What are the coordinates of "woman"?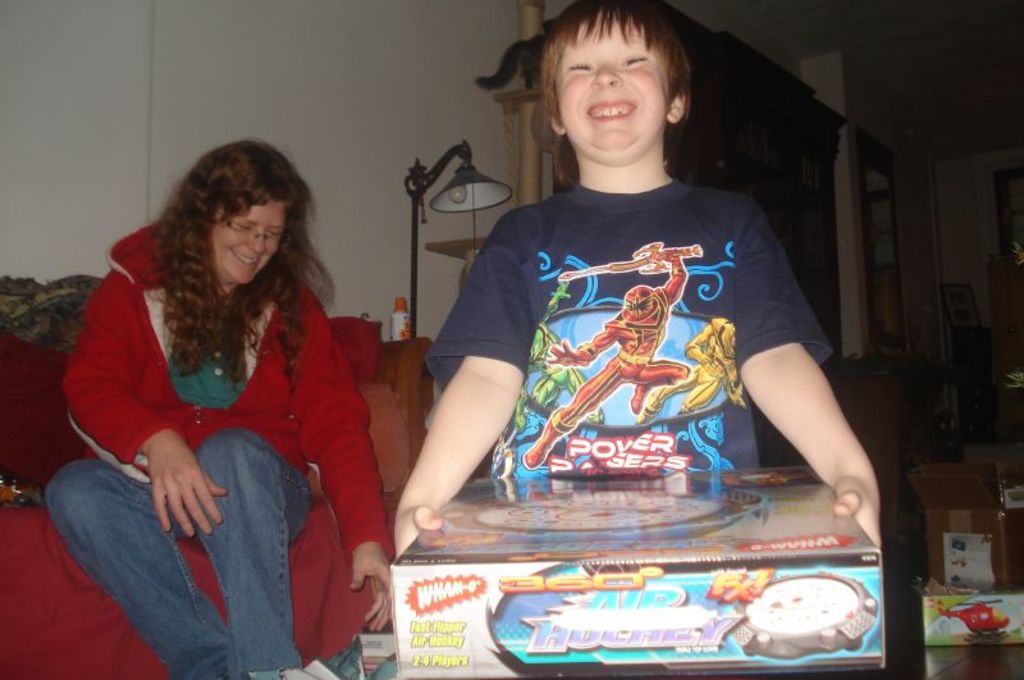
{"left": 52, "top": 134, "right": 389, "bottom": 634}.
